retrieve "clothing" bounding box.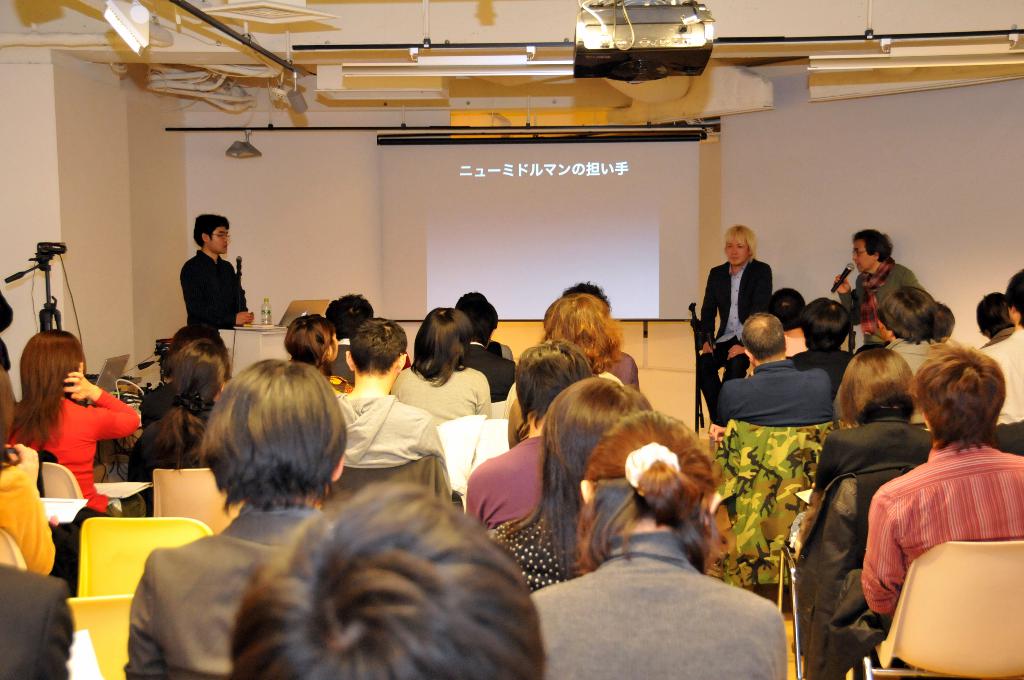
Bounding box: 329 337 369 387.
